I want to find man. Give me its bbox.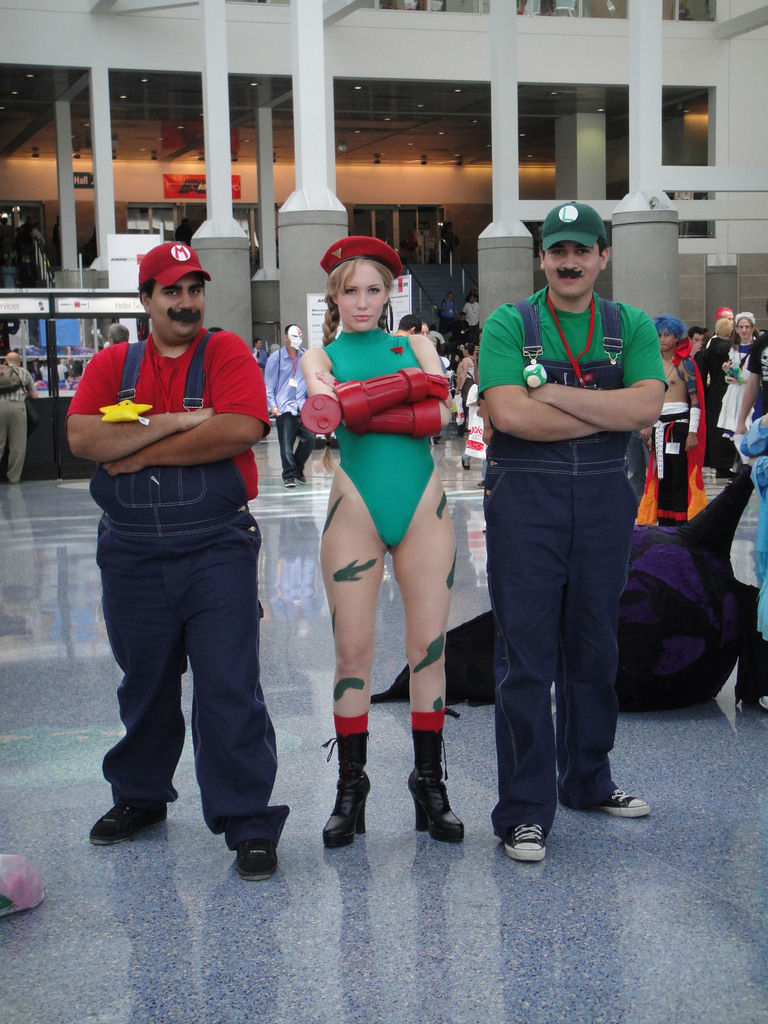
rect(477, 199, 671, 869).
